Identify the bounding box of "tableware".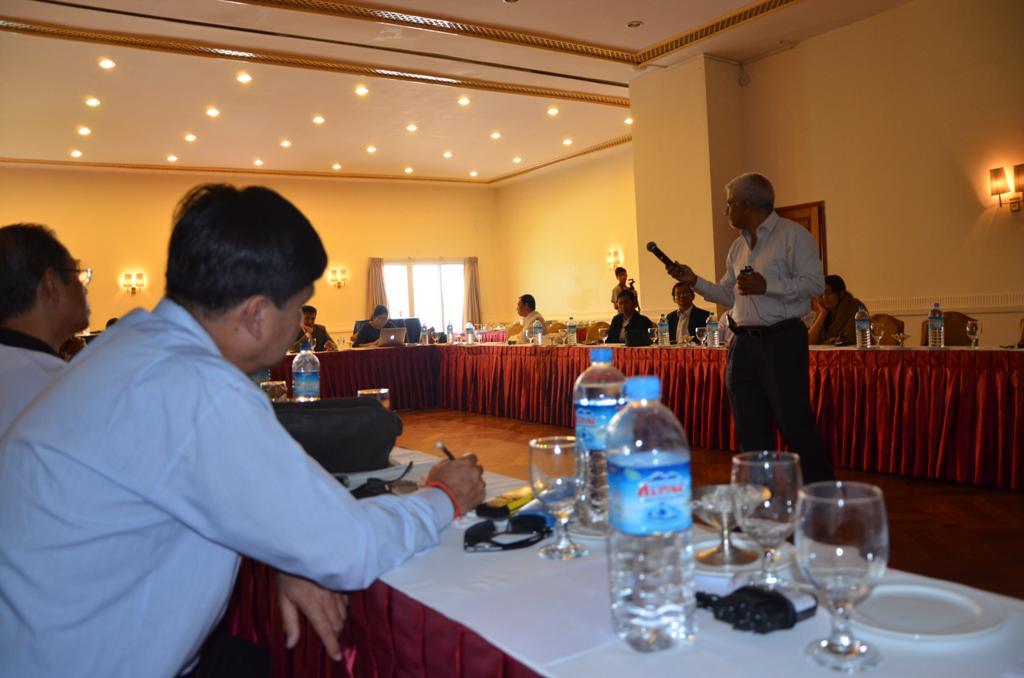
358:388:390:412.
